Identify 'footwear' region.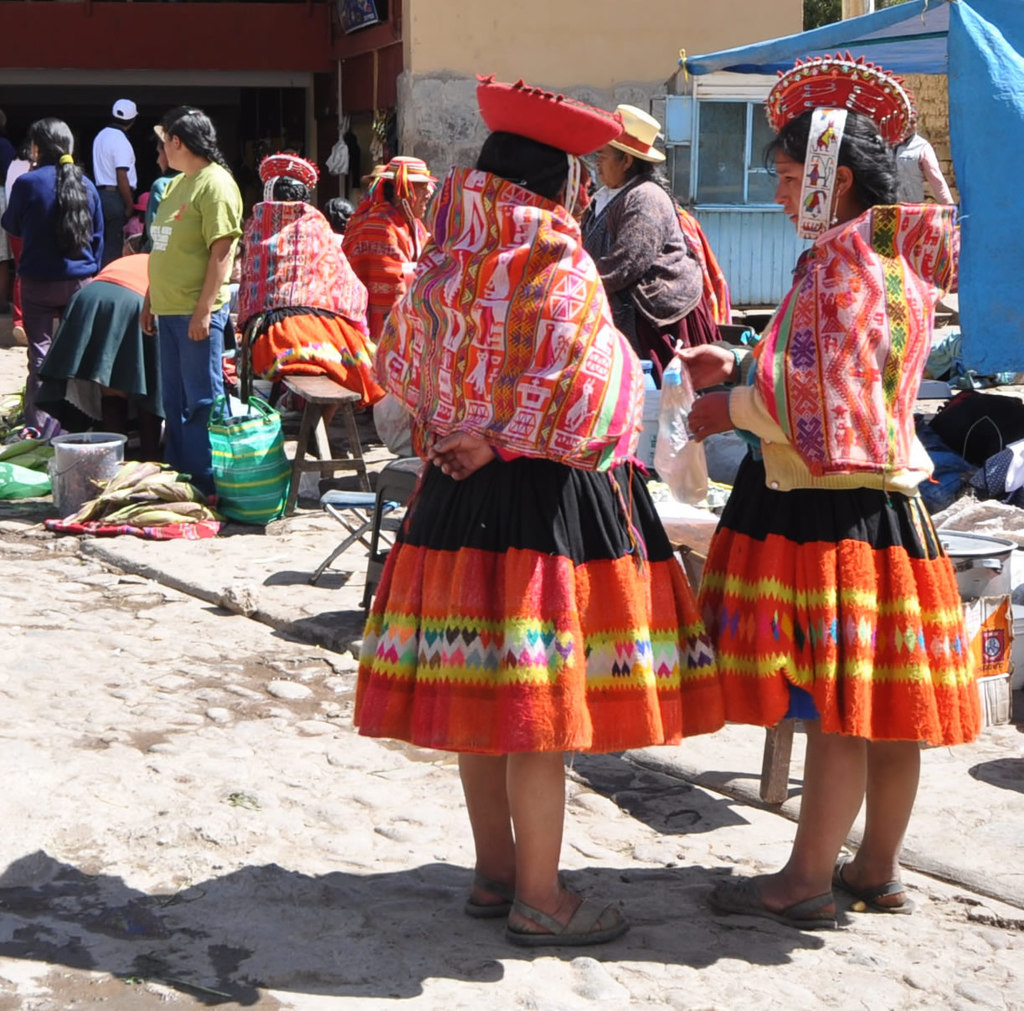
Region: bbox=[458, 865, 540, 918].
